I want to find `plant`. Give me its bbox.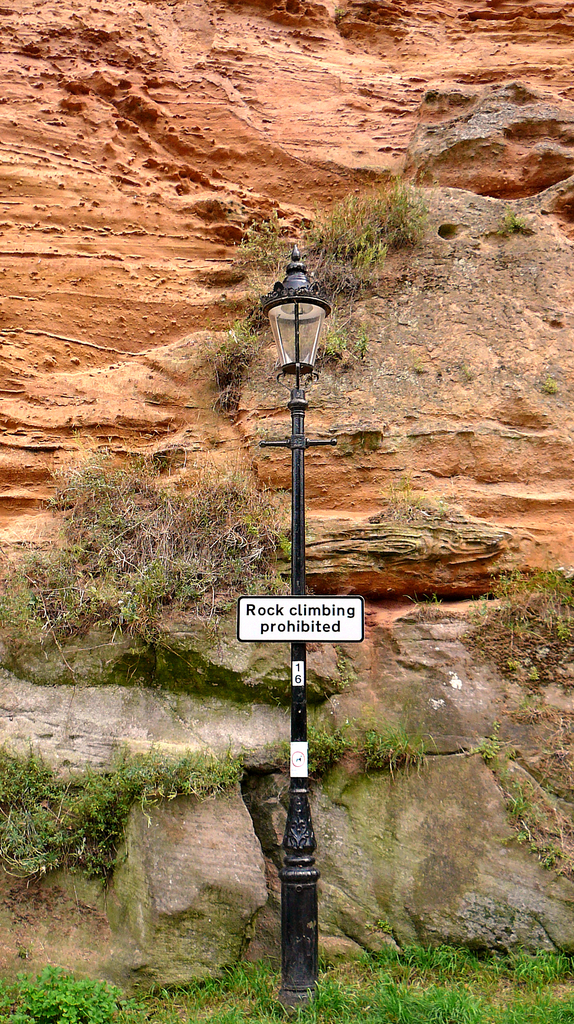
[496,209,533,235].
